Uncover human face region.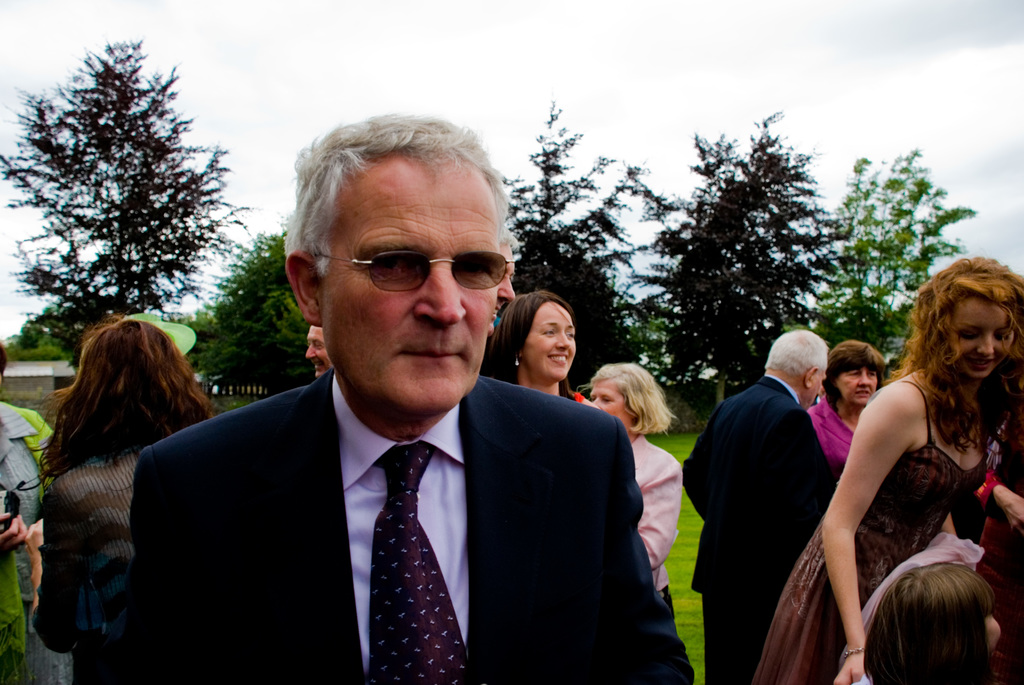
Uncovered: [518,299,573,381].
